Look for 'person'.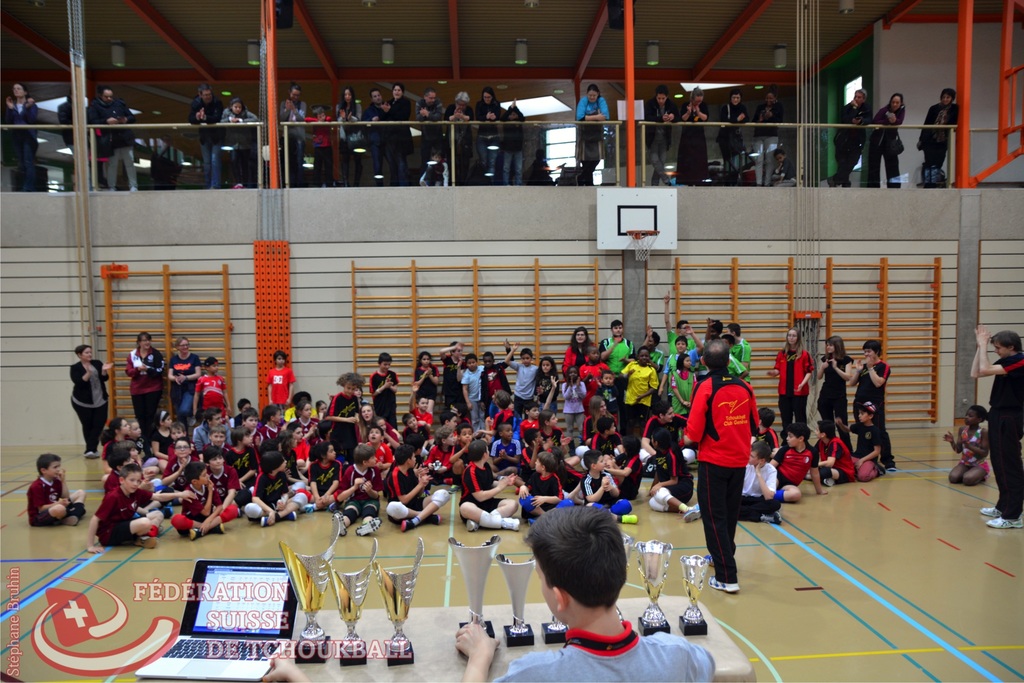
Found: bbox=(918, 86, 959, 187).
